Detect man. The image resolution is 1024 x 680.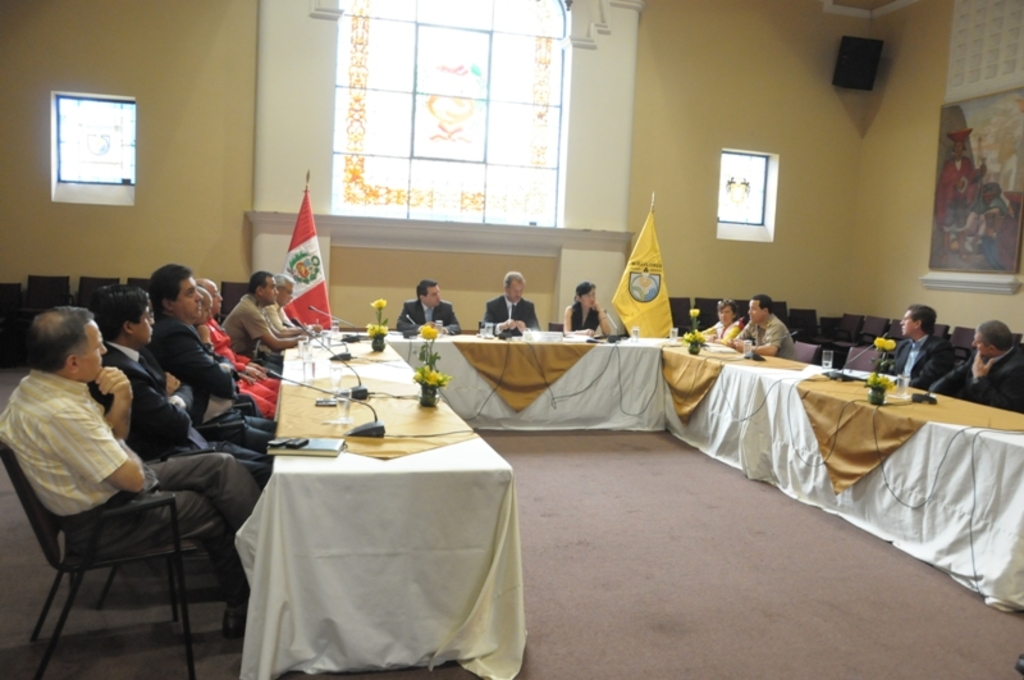
[x1=927, y1=314, x2=1023, y2=414].
